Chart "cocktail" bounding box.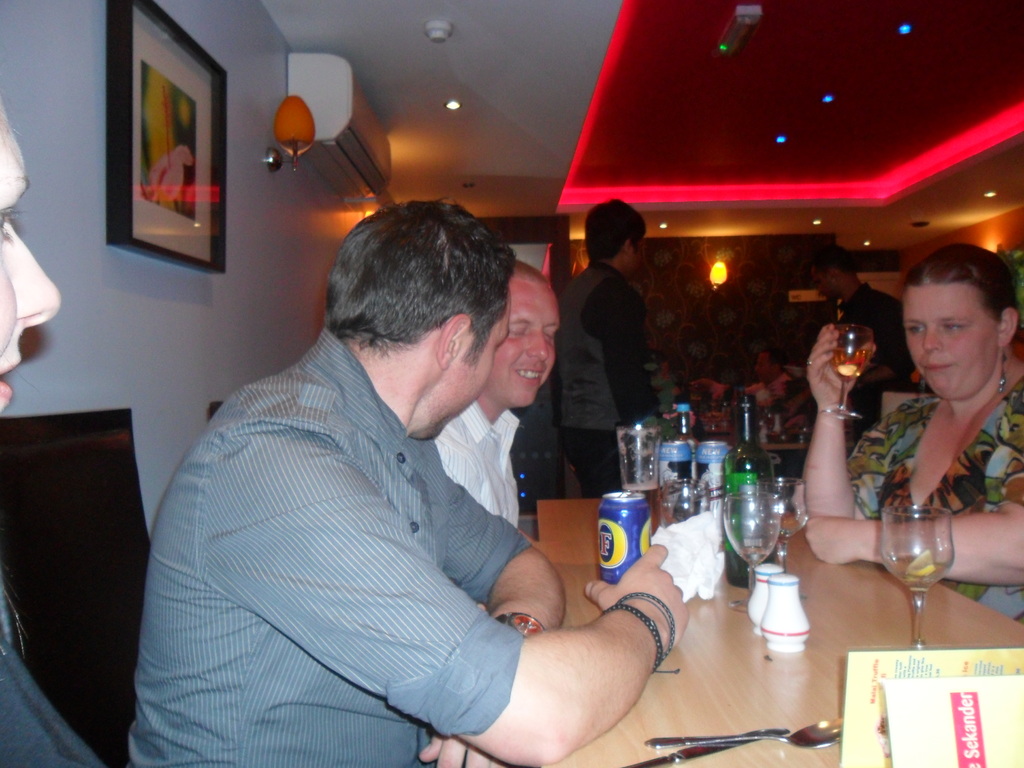
Charted: (830,323,875,416).
